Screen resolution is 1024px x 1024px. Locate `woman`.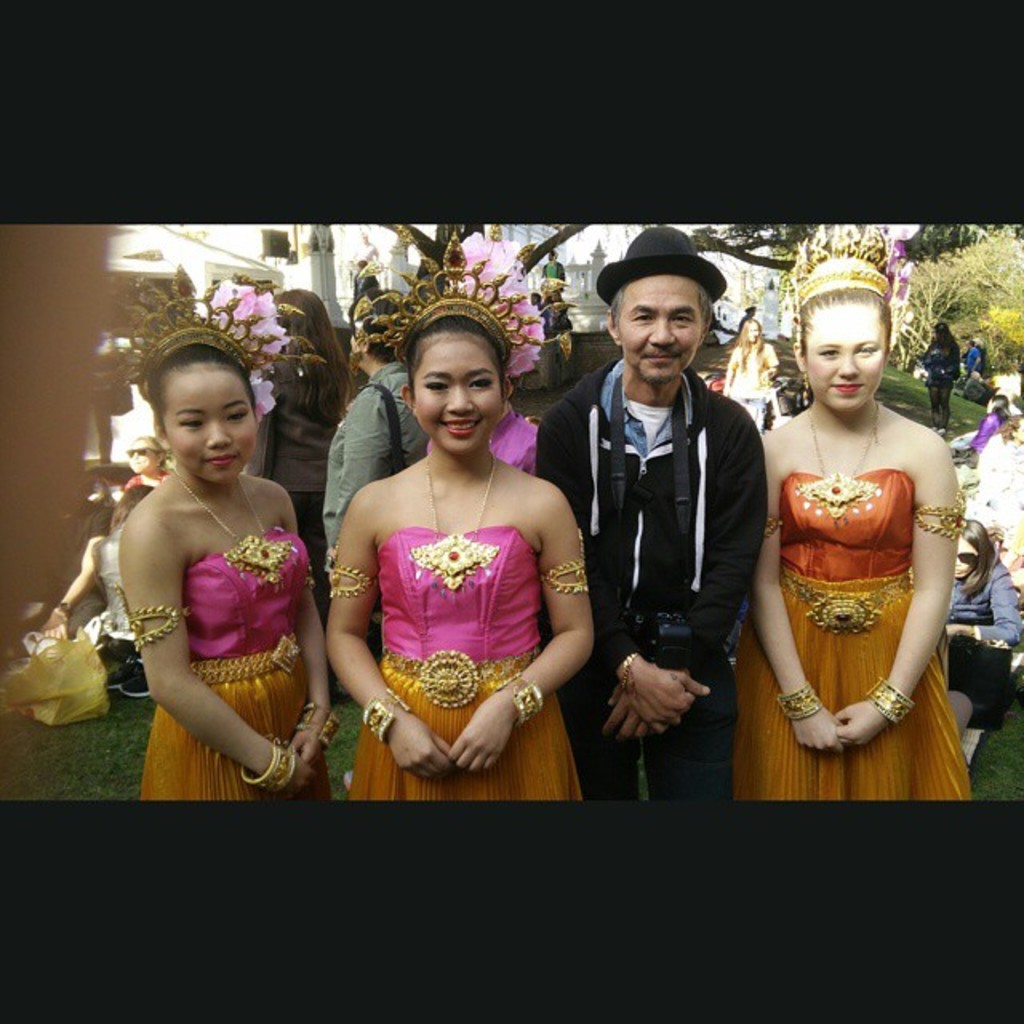
crop(38, 490, 154, 690).
